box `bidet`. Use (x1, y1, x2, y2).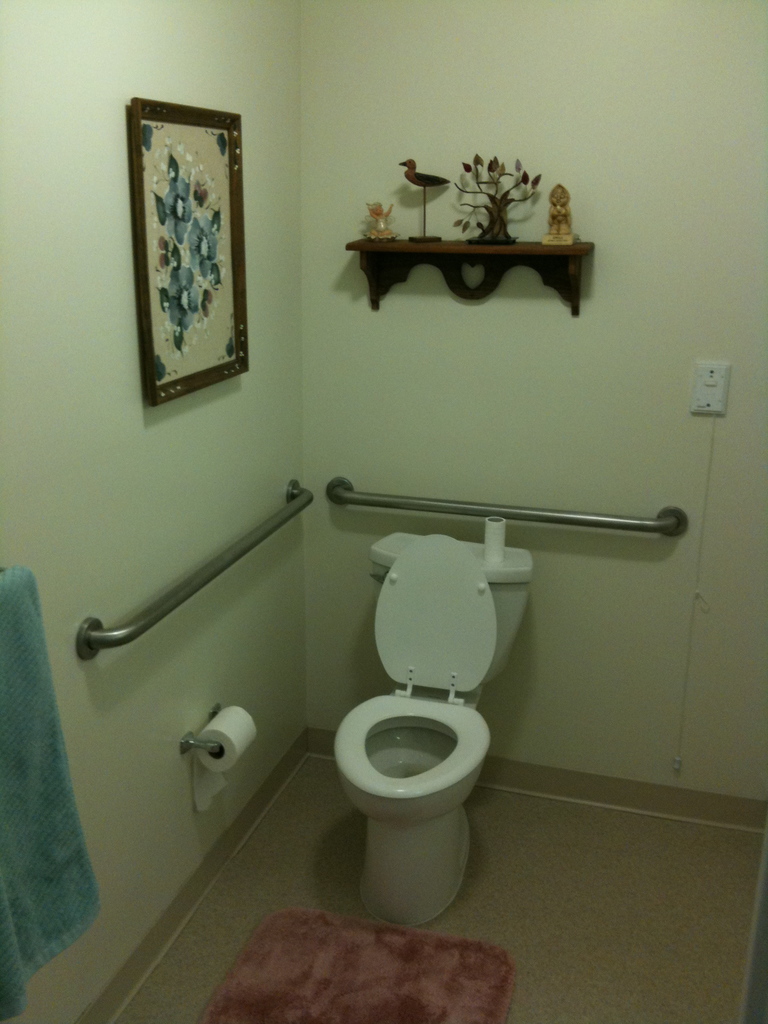
(341, 694, 488, 932).
